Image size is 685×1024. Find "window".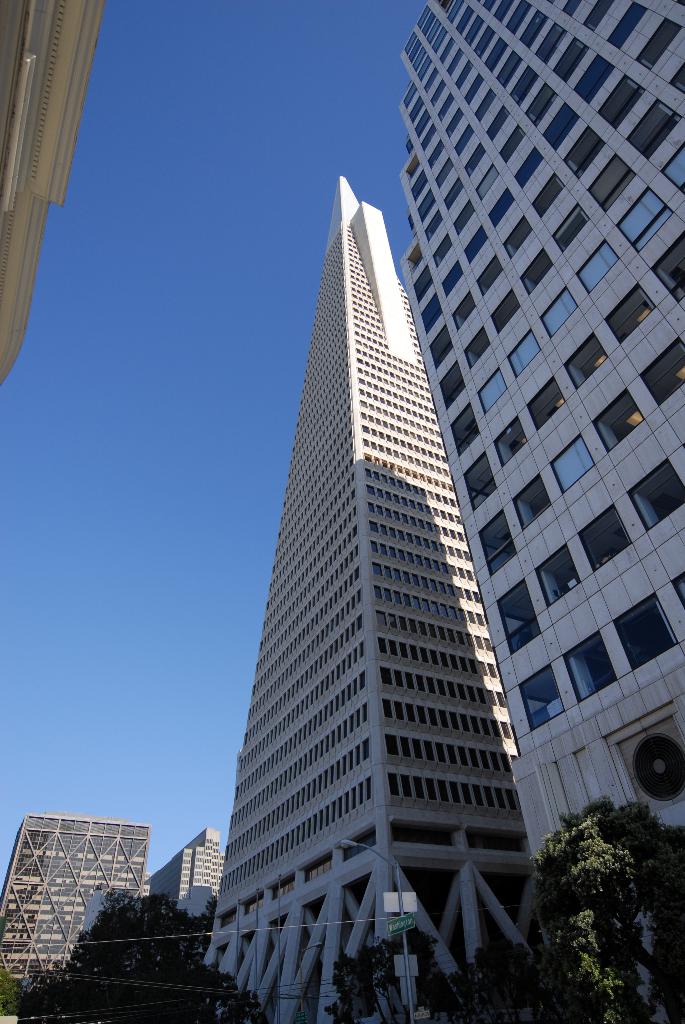
BBox(461, 85, 484, 106).
